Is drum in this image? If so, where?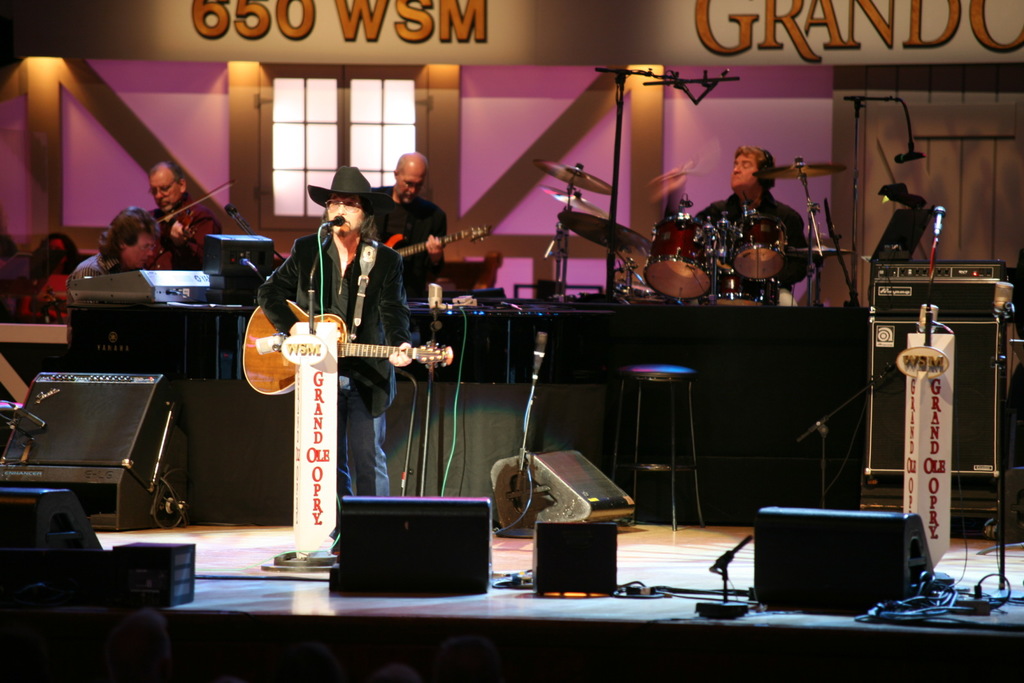
Yes, at (x1=706, y1=267, x2=782, y2=307).
